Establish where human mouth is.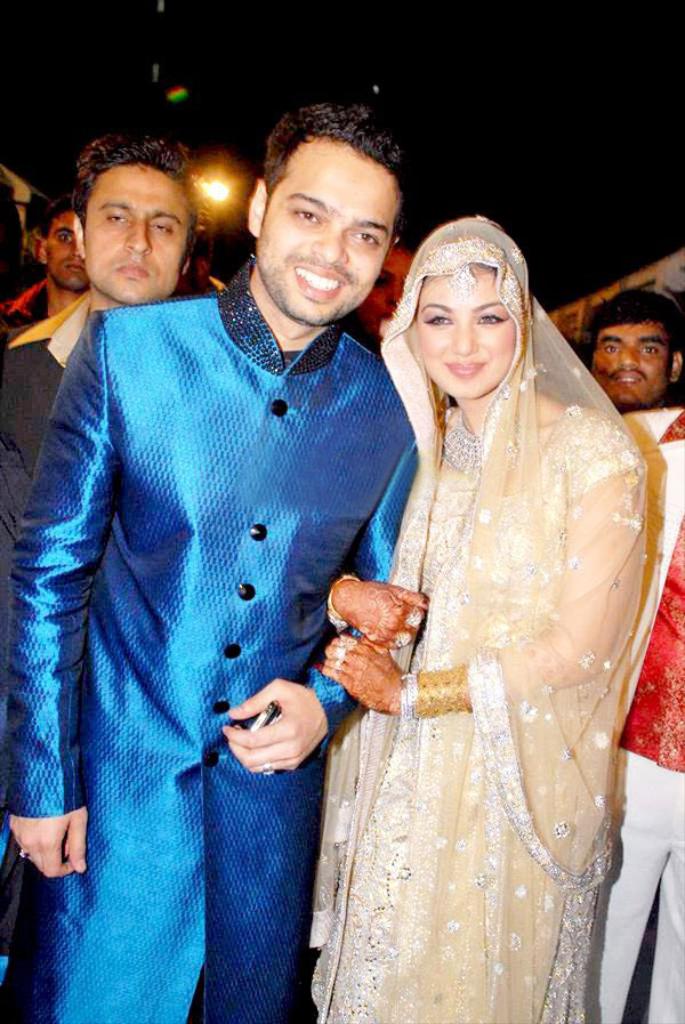
Established at 115:257:150:280.
